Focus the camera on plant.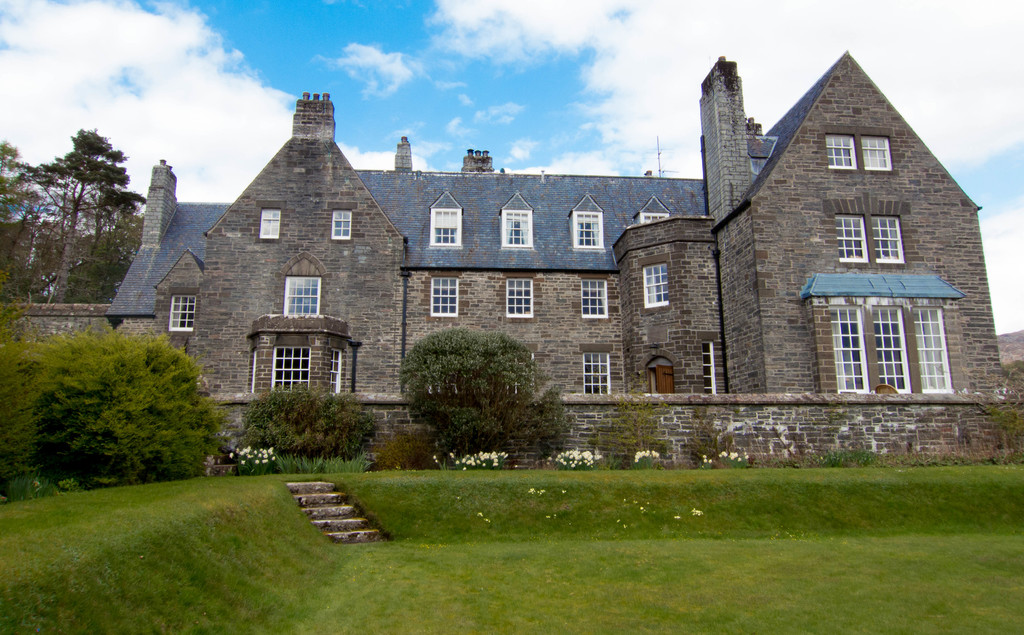
Focus region: bbox=(237, 445, 282, 476).
